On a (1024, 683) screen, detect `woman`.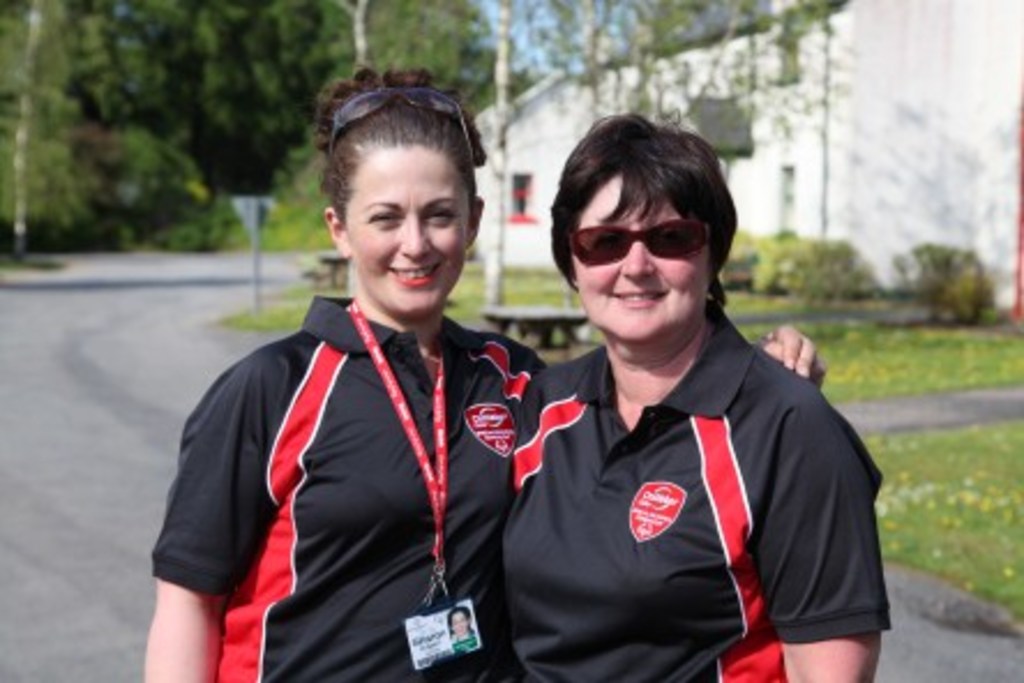
locate(141, 65, 830, 681).
